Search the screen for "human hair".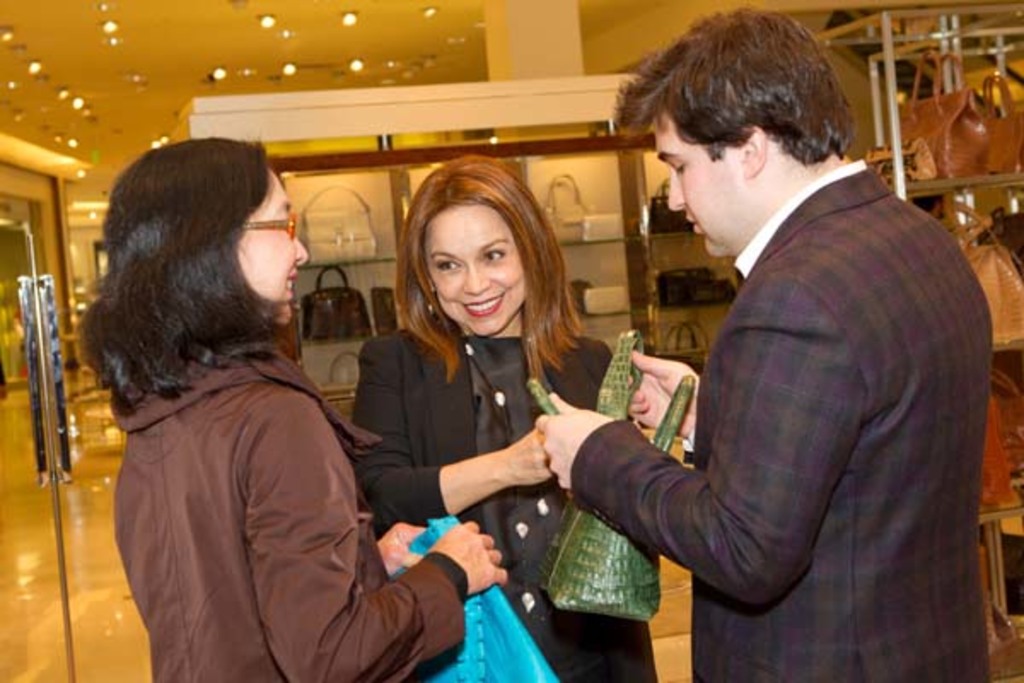
Found at locate(396, 167, 550, 360).
